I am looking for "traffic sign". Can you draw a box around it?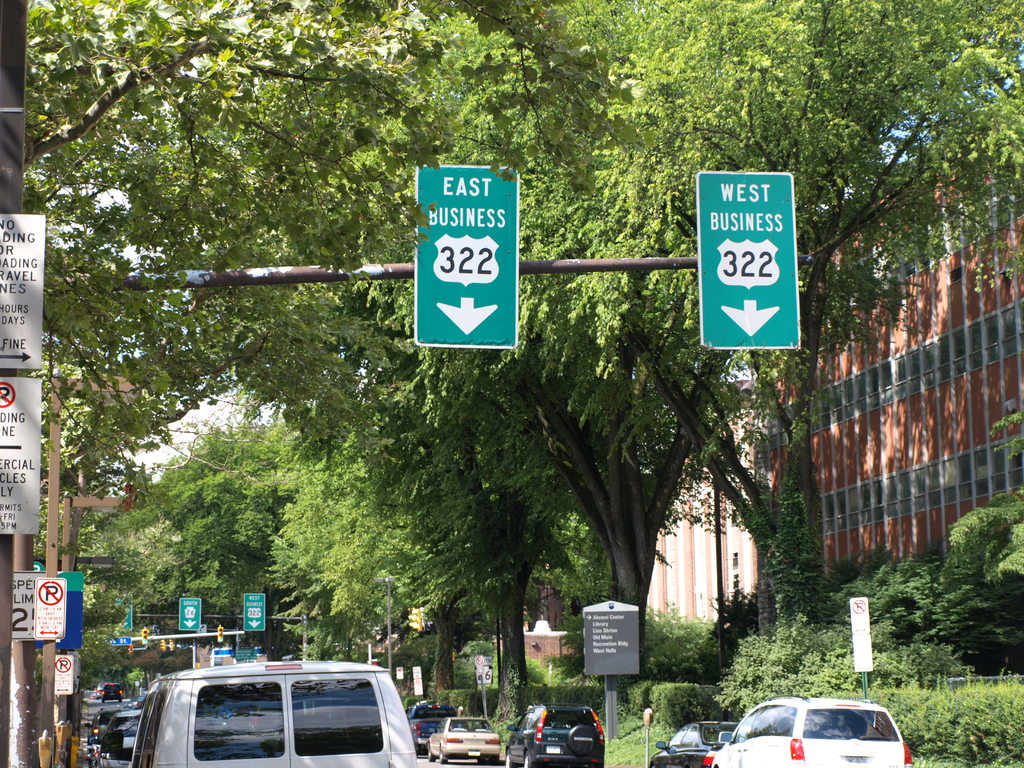
Sure, the bounding box is 180 597 200 631.
